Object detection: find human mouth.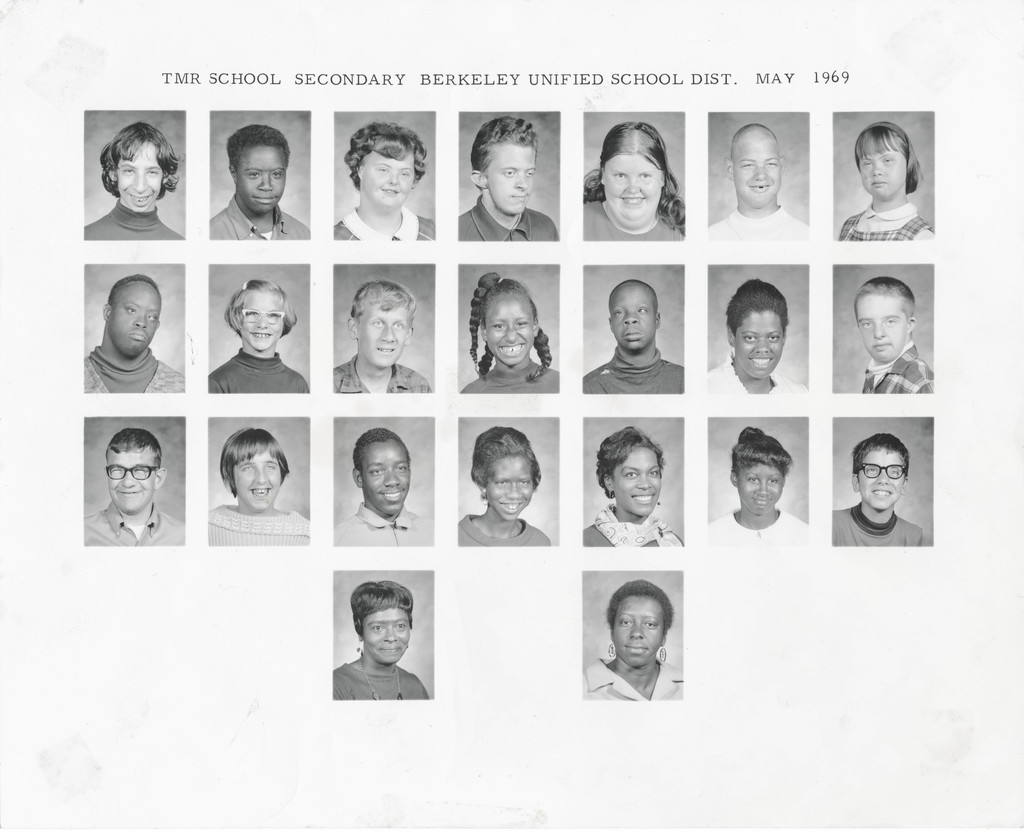
<region>750, 184, 767, 193</region>.
